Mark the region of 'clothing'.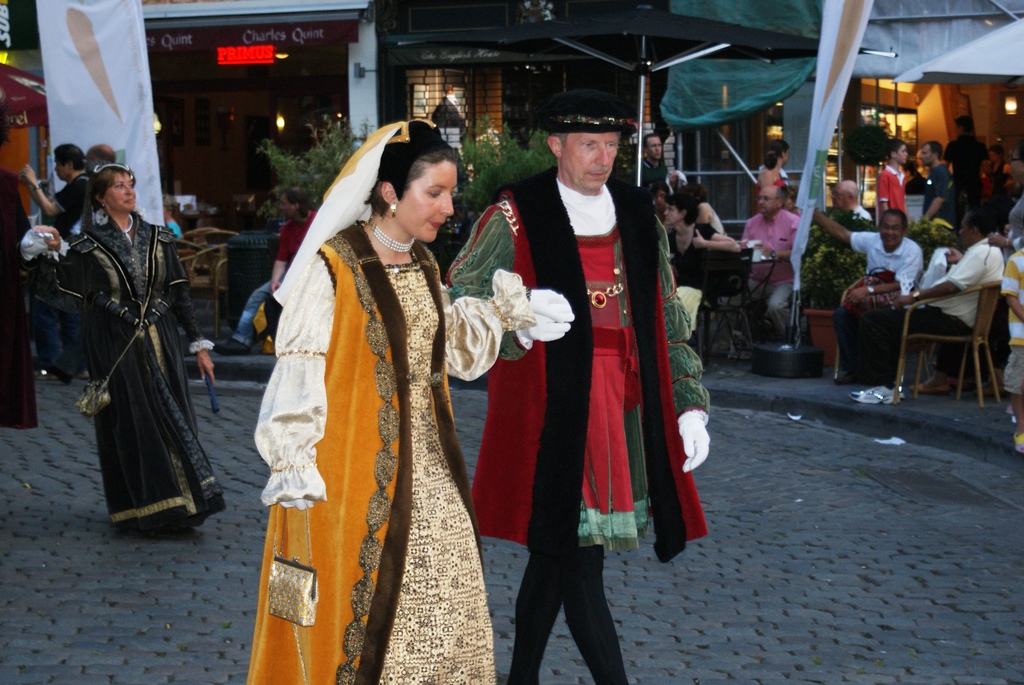
Region: l=35, t=172, r=90, b=363.
